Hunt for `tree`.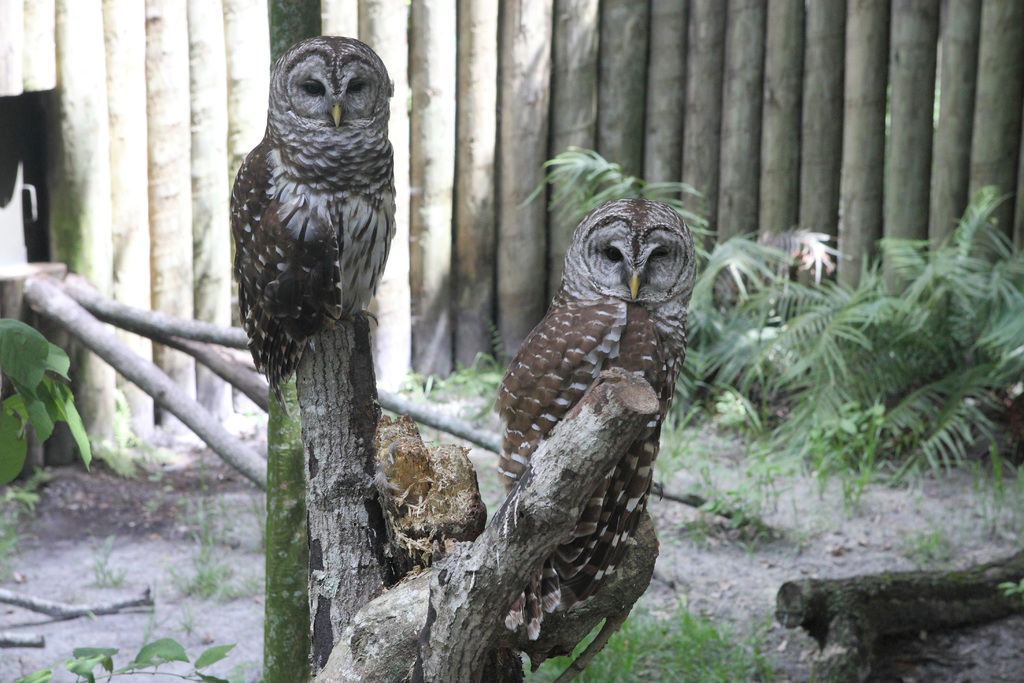
Hunted down at bbox=(27, 267, 786, 682).
